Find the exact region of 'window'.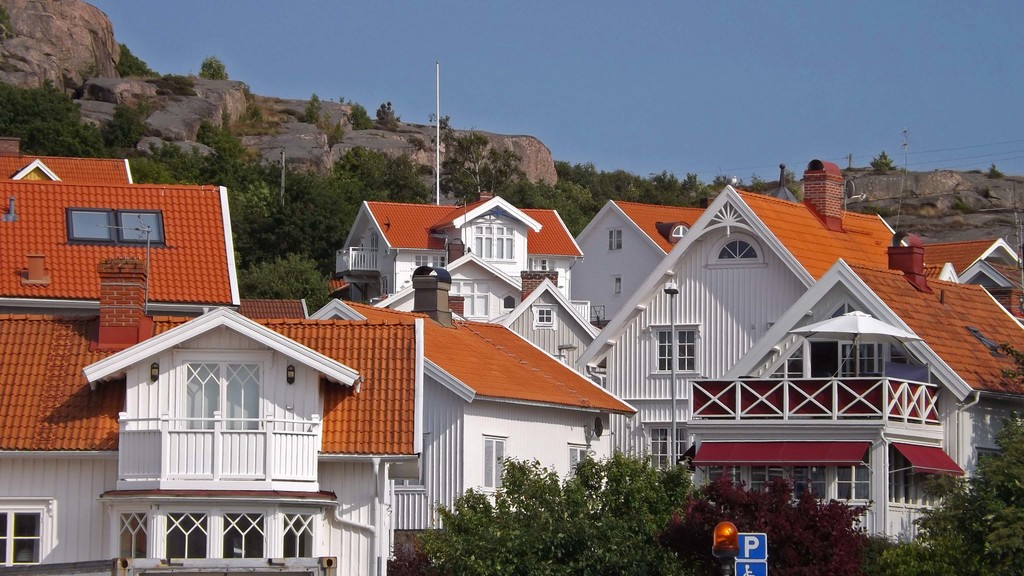
Exact region: pyautogui.locateOnScreen(0, 508, 43, 566).
